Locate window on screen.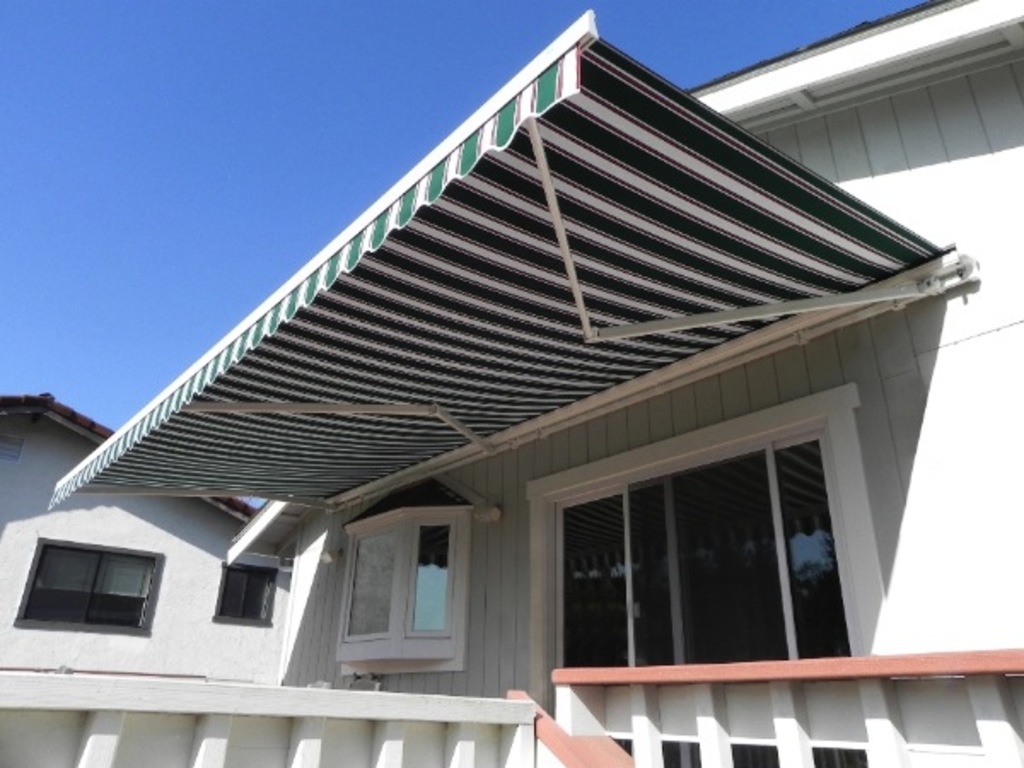
On screen at x1=328, y1=463, x2=500, y2=689.
